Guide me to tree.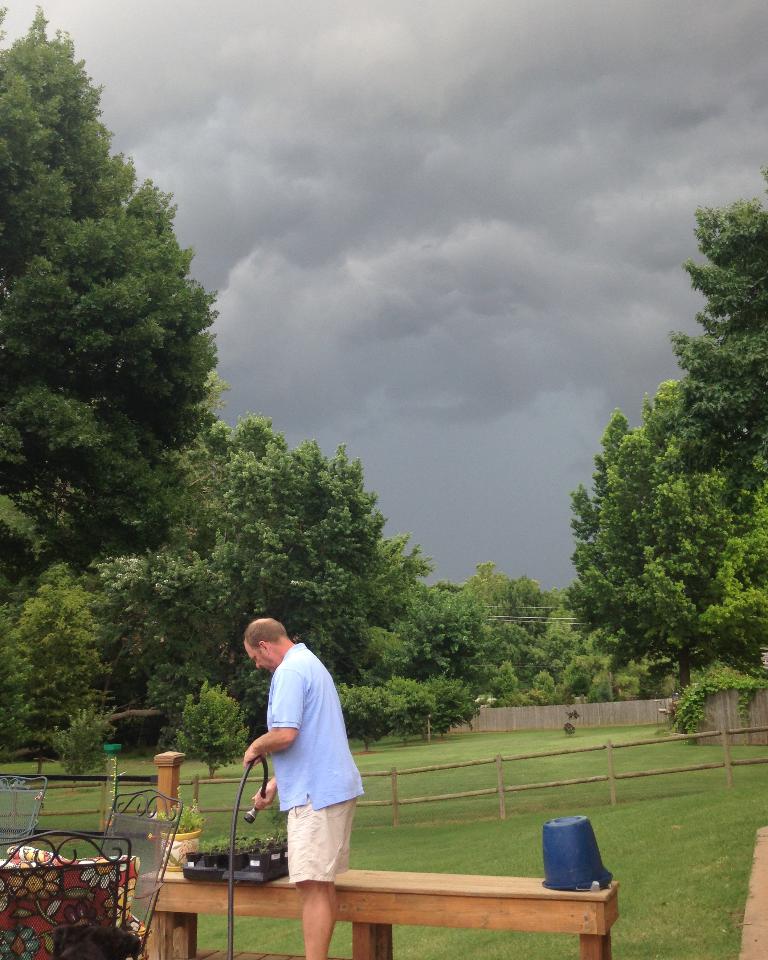
Guidance: [x1=75, y1=415, x2=432, y2=717].
